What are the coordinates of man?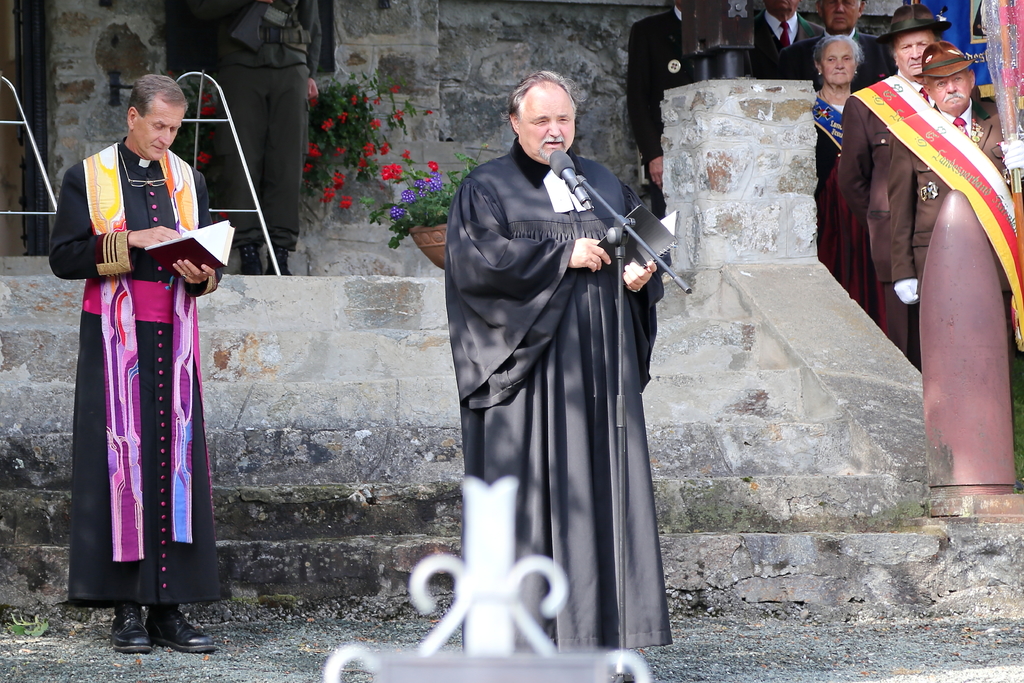
select_region(739, 0, 826, 88).
